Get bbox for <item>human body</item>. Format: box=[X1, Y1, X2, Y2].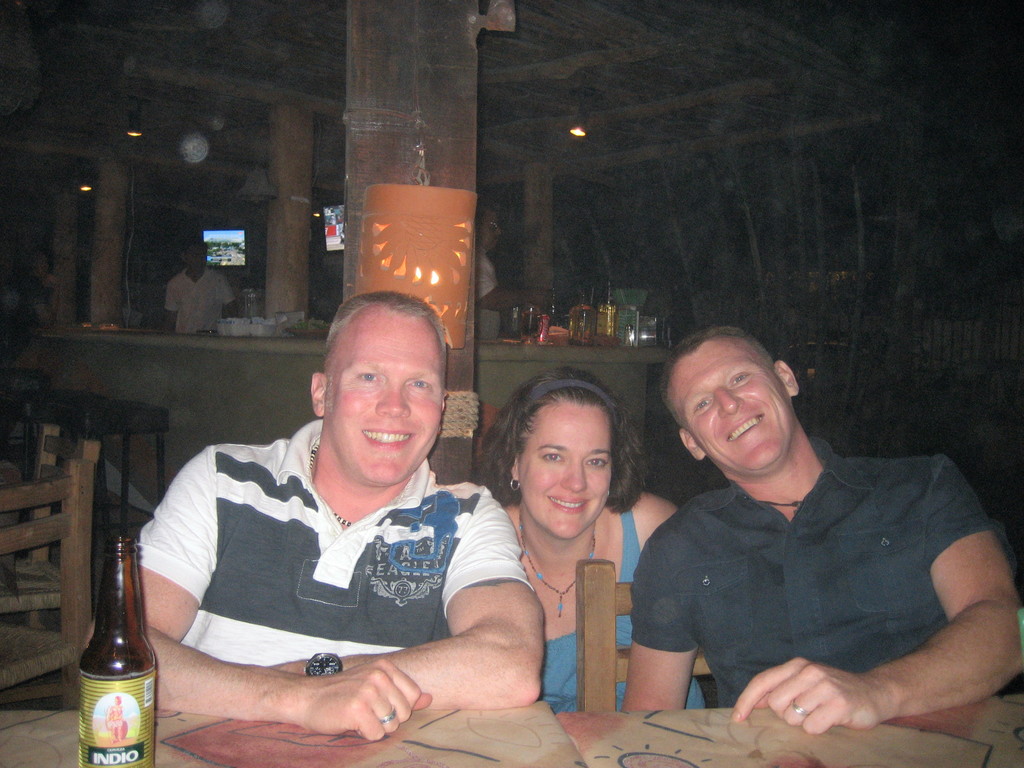
box=[165, 267, 236, 336].
